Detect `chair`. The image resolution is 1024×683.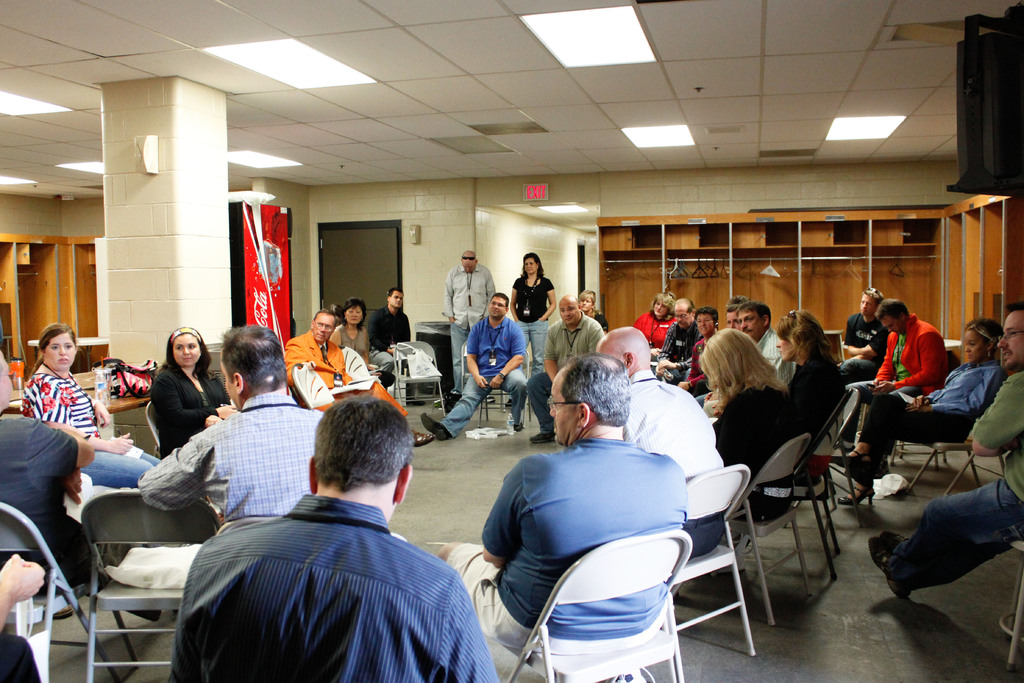
detection(717, 435, 815, 627).
